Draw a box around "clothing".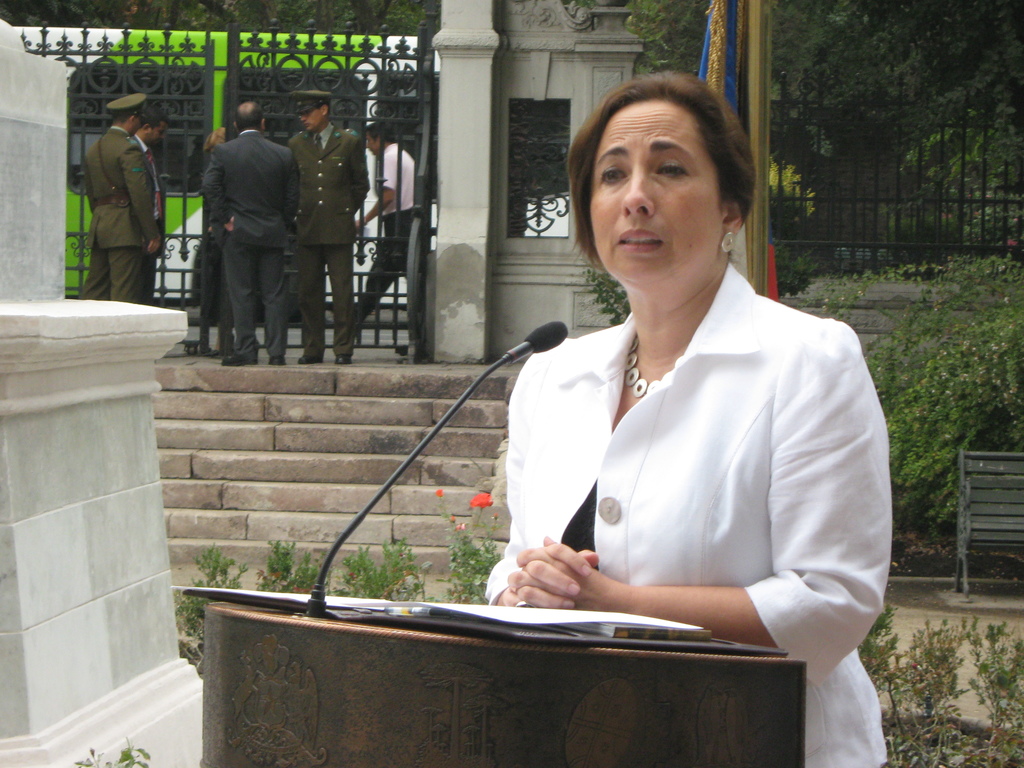
box=[128, 132, 163, 262].
